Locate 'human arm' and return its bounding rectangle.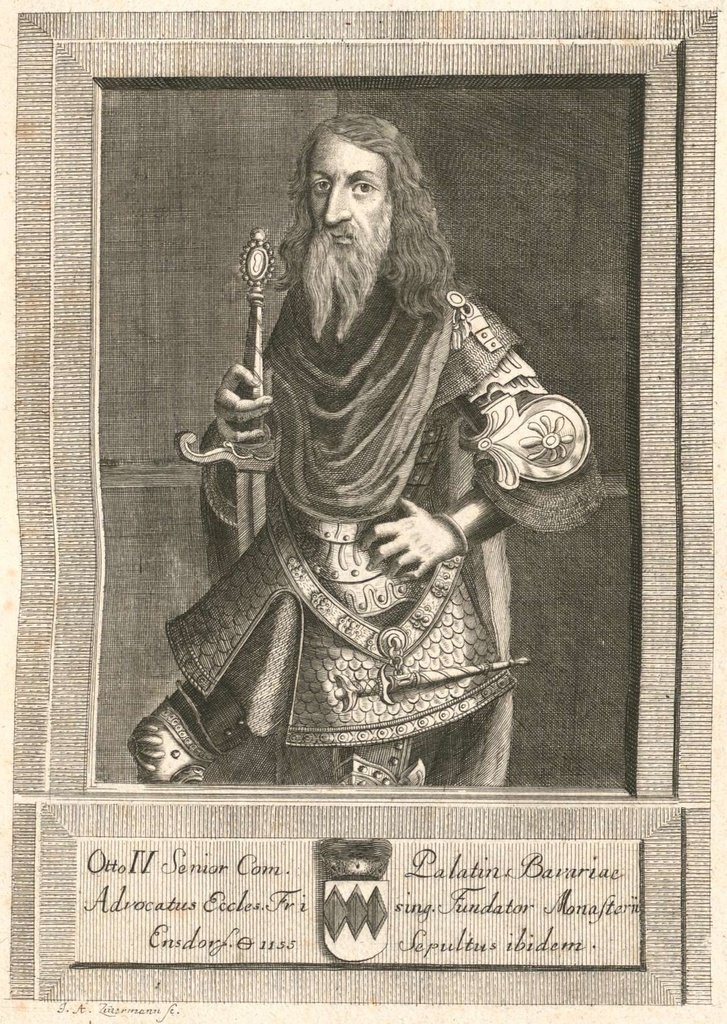
crop(366, 303, 610, 582).
